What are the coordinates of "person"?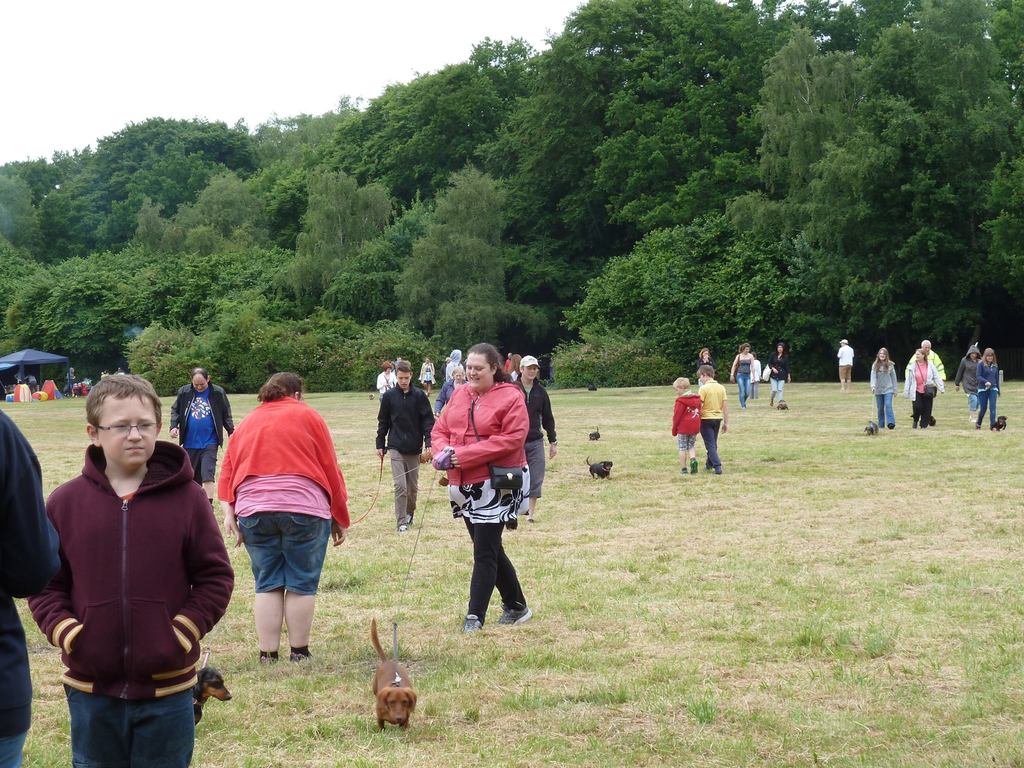
pyautogui.locateOnScreen(697, 346, 718, 381).
